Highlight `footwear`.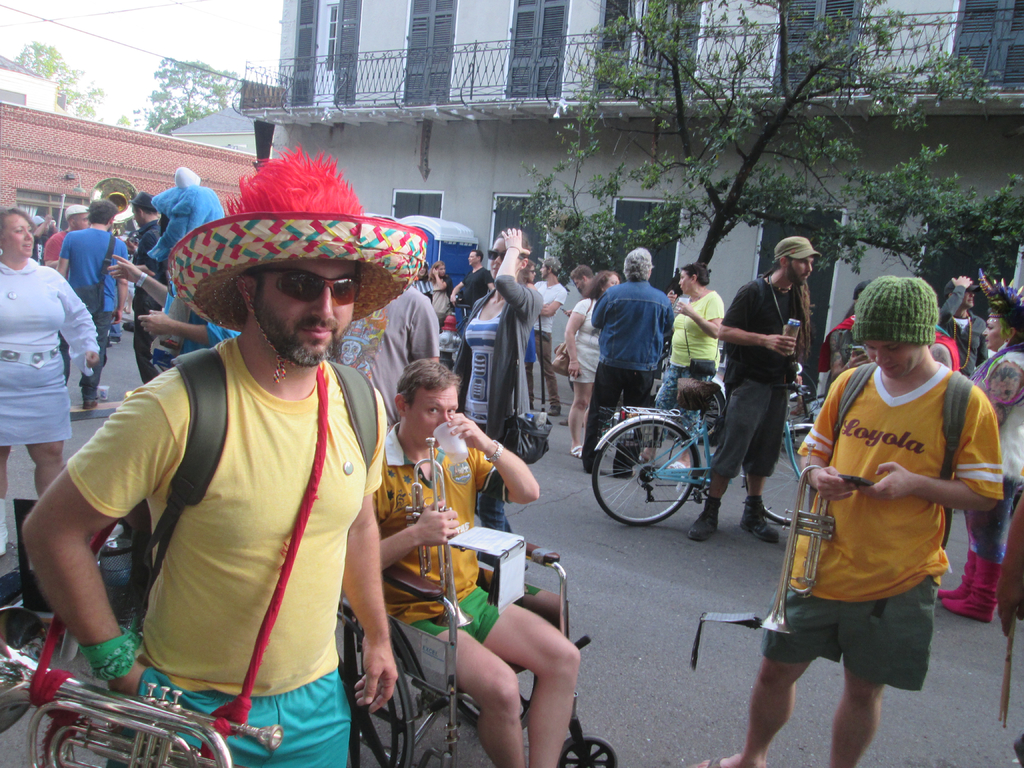
Highlighted region: detection(941, 553, 1001, 621).
